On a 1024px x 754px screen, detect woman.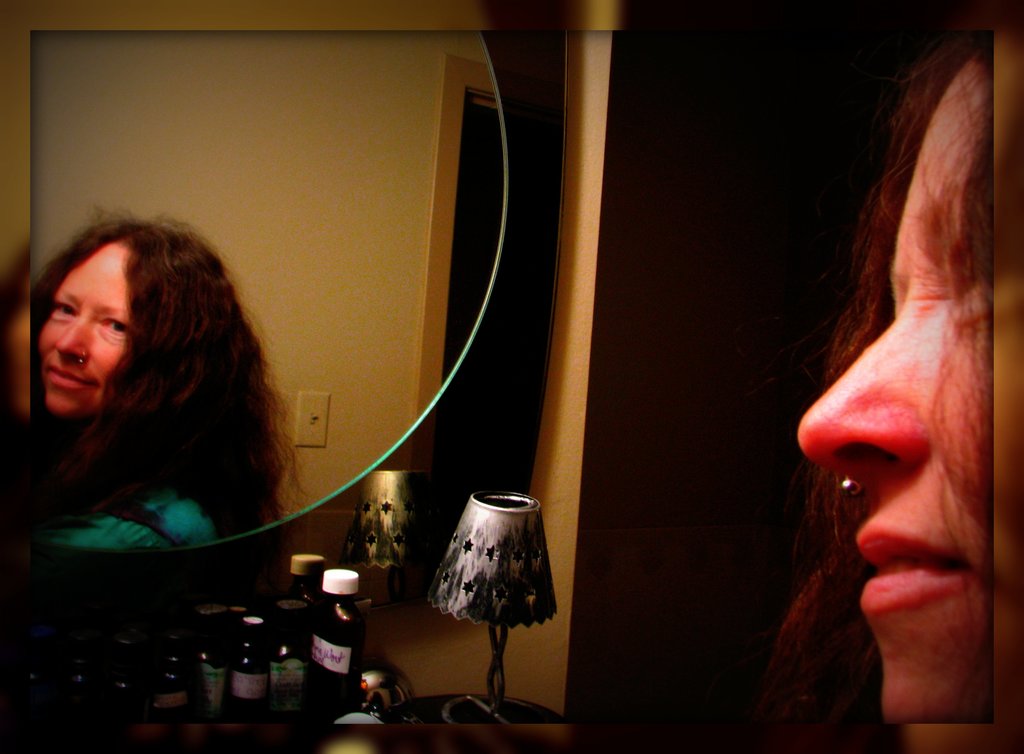
l=730, t=25, r=1002, b=725.
